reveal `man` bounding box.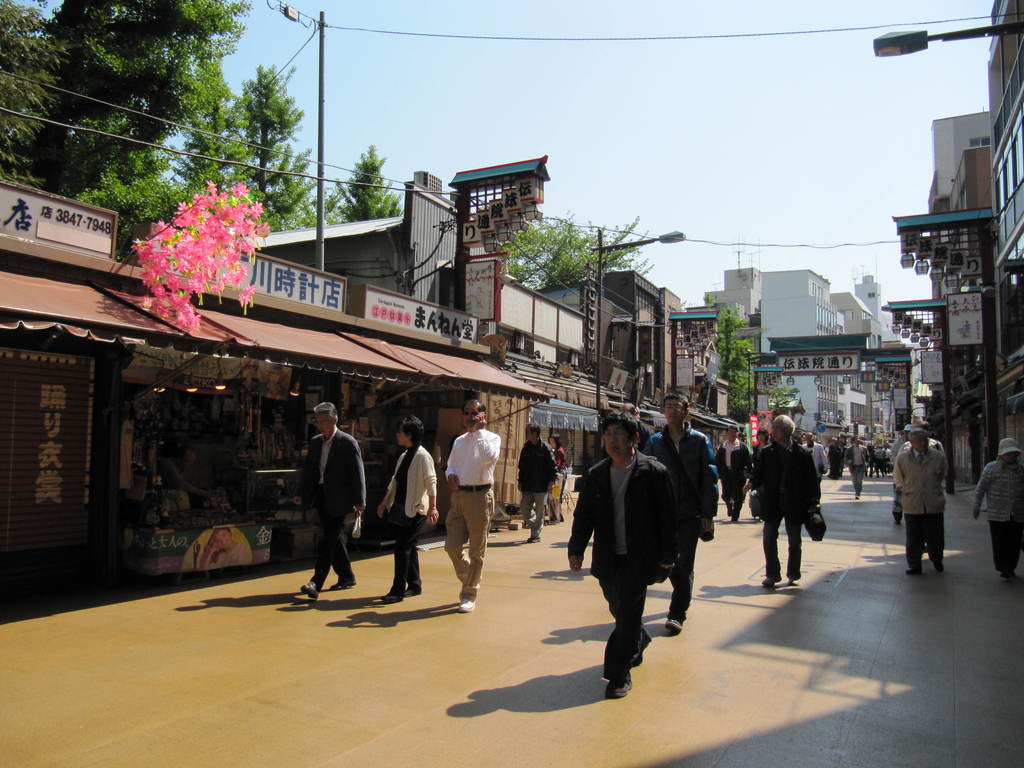
Revealed: crop(890, 420, 913, 525).
